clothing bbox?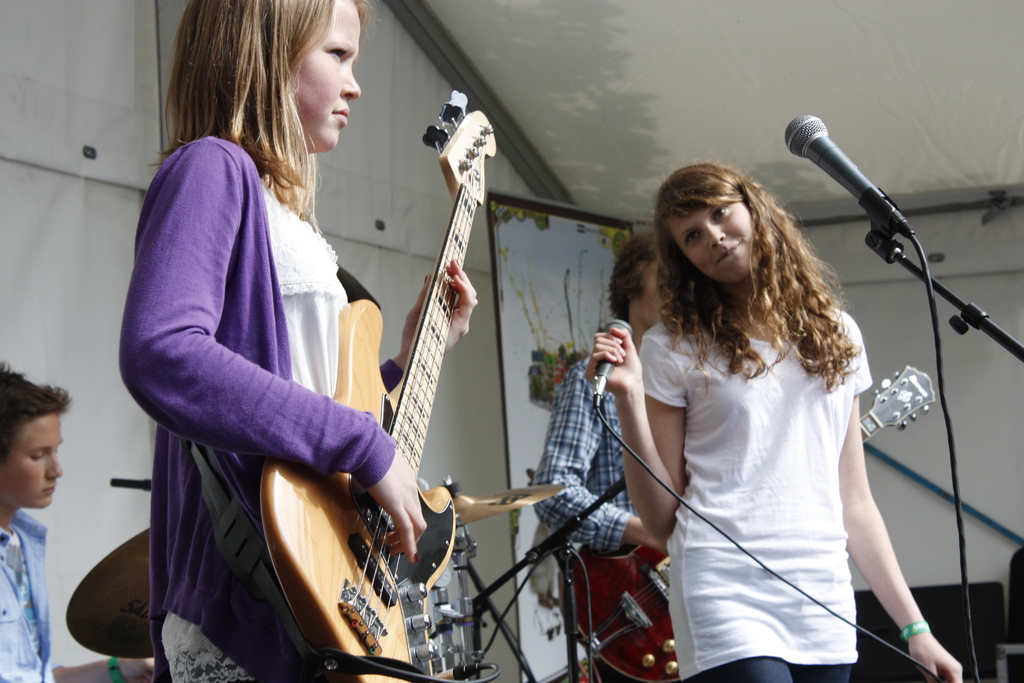
detection(0, 496, 66, 682)
